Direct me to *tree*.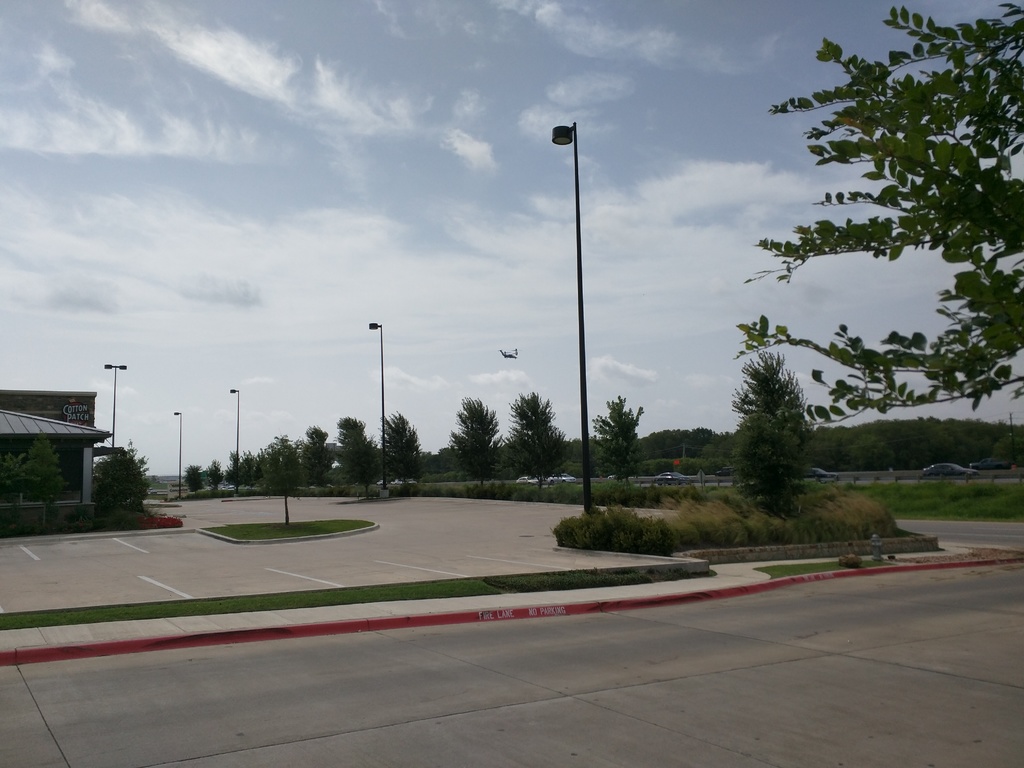
Direction: [left=257, top=451, right=277, bottom=495].
